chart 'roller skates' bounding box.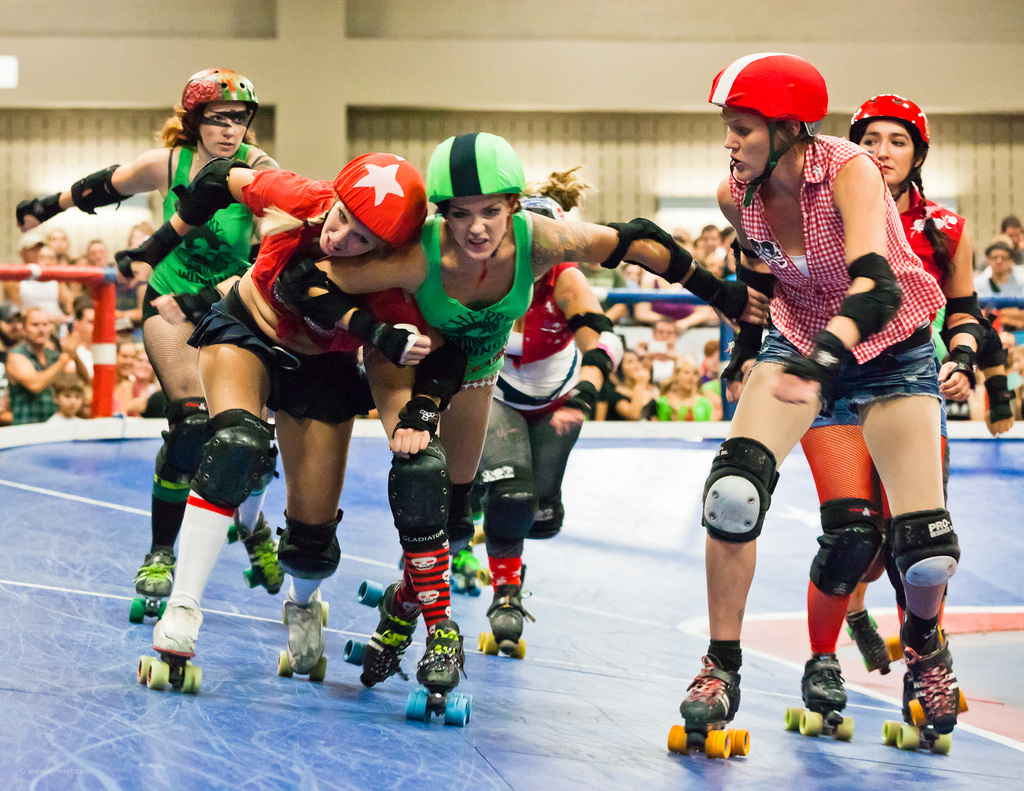
Charted: 665 651 749 757.
